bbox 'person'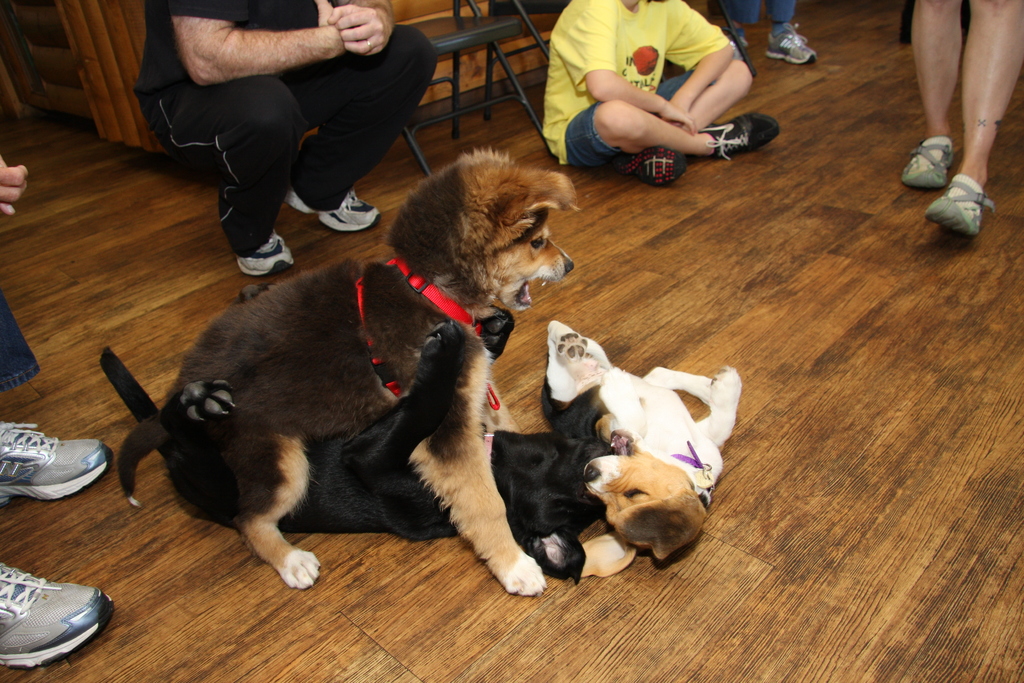
crop(0, 148, 116, 671)
